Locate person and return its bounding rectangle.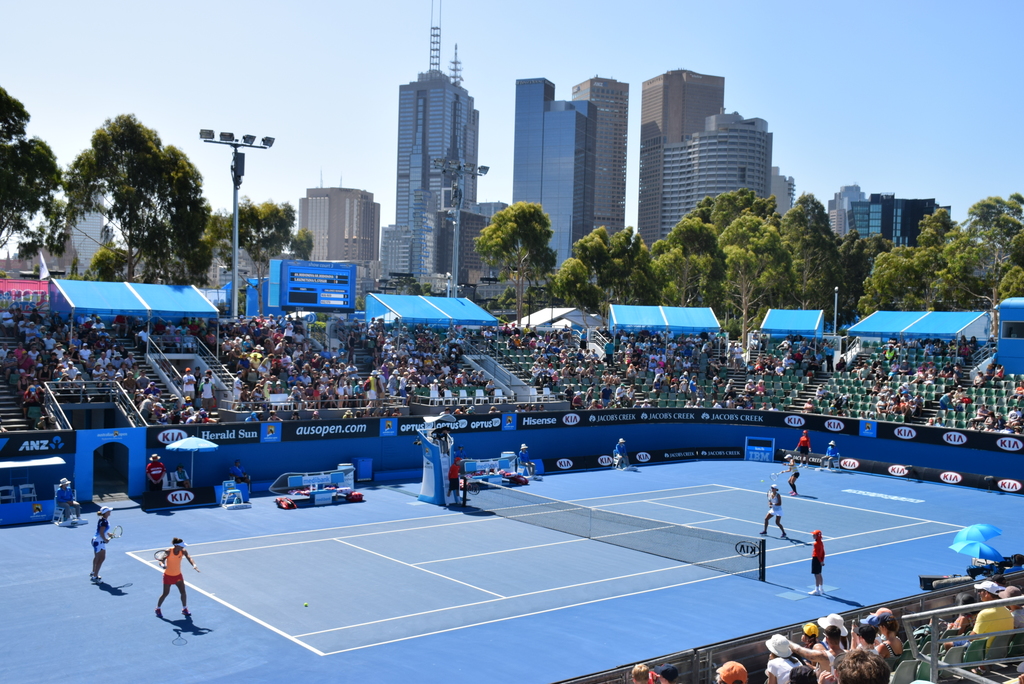
pyautogui.locateOnScreen(440, 457, 472, 497).
